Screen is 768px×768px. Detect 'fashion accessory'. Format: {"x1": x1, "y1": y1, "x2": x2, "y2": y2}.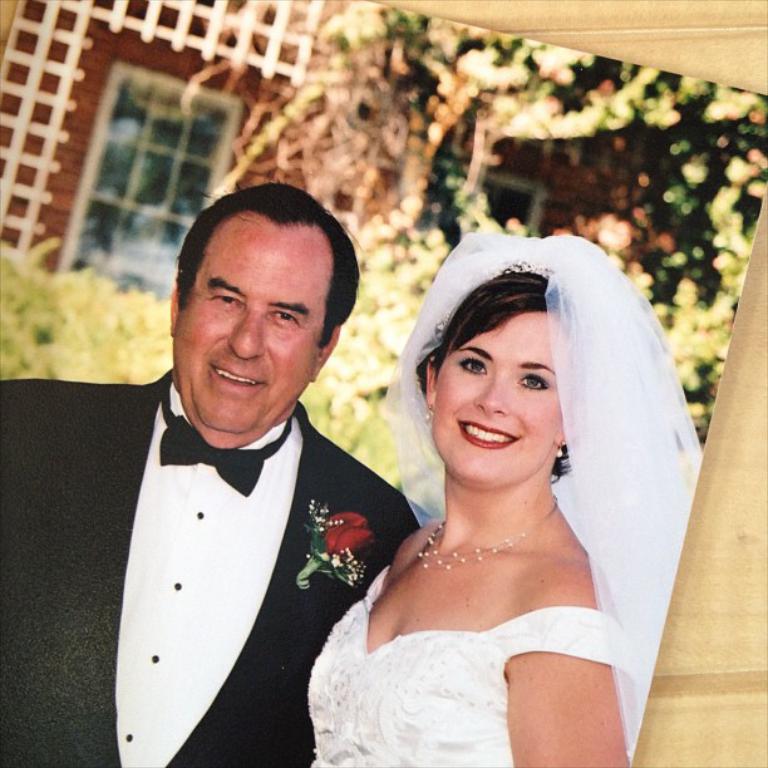
{"x1": 419, "y1": 405, "x2": 433, "y2": 422}.
